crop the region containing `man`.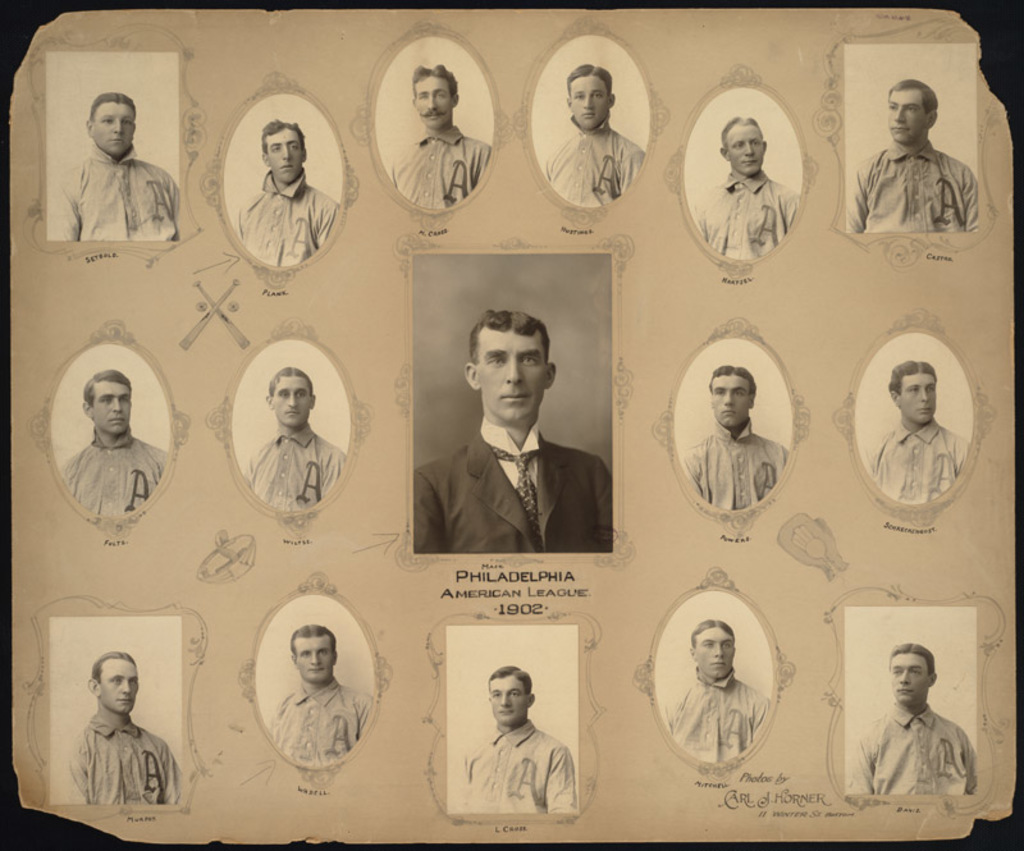
Crop region: 677, 358, 796, 509.
